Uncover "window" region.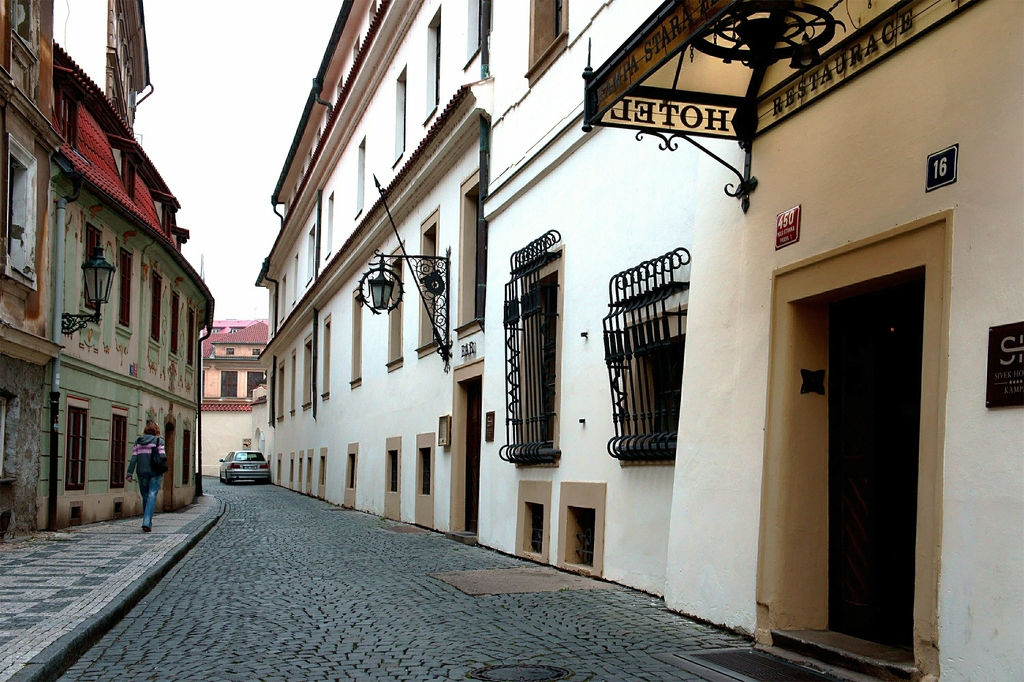
Uncovered: [109,406,132,499].
